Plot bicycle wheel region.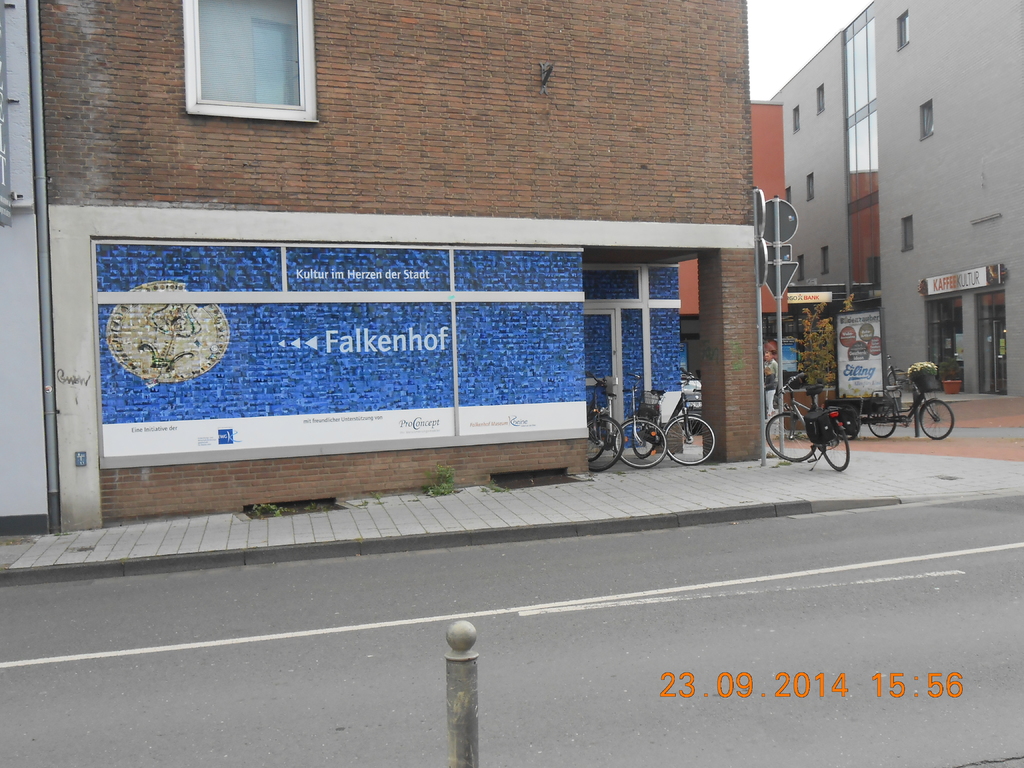
Plotted at rect(589, 416, 626, 470).
